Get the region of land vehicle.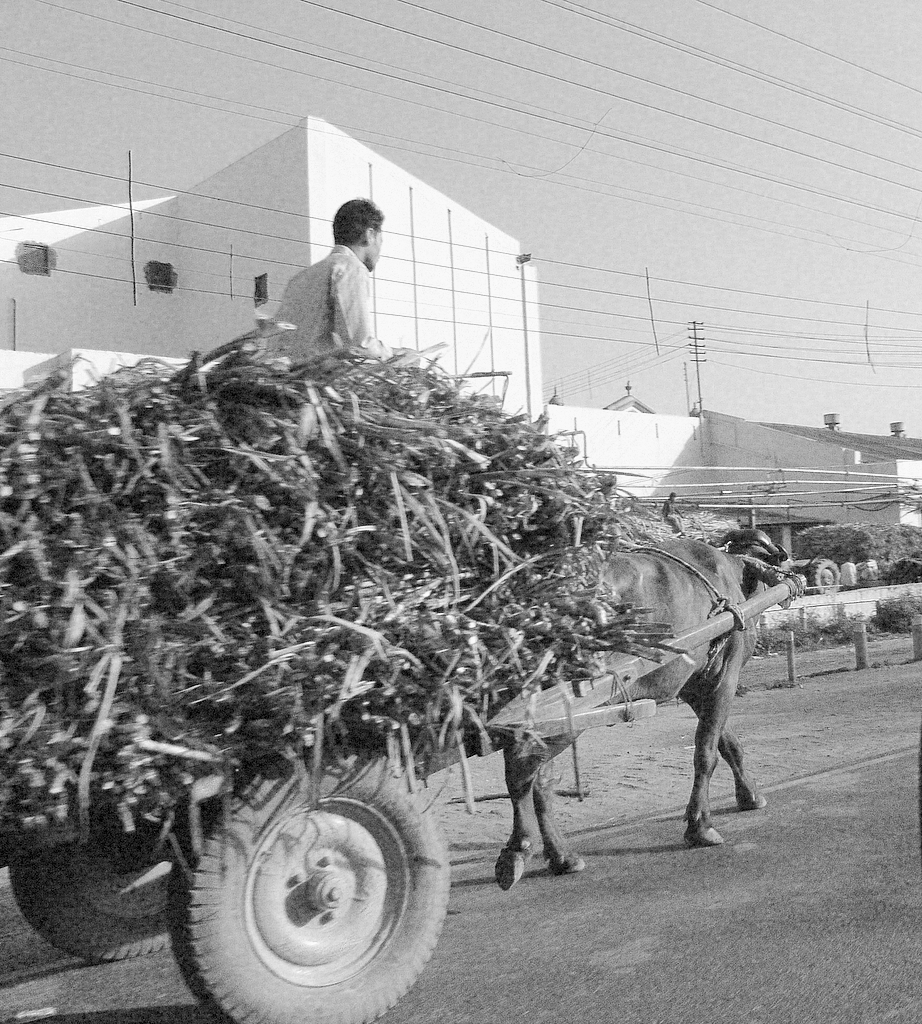
l=0, t=573, r=819, b=1023.
